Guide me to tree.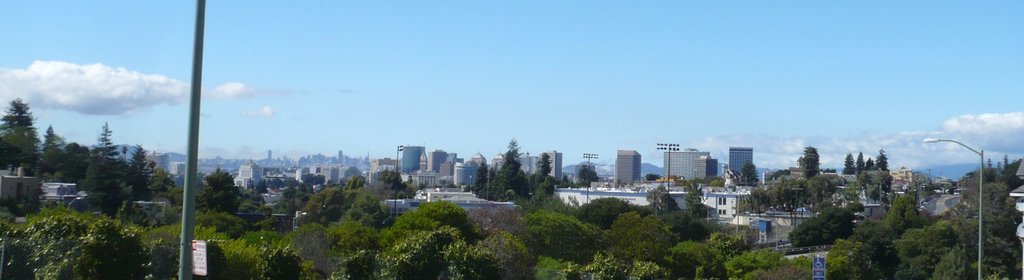
Guidance: l=113, t=142, r=147, b=204.
